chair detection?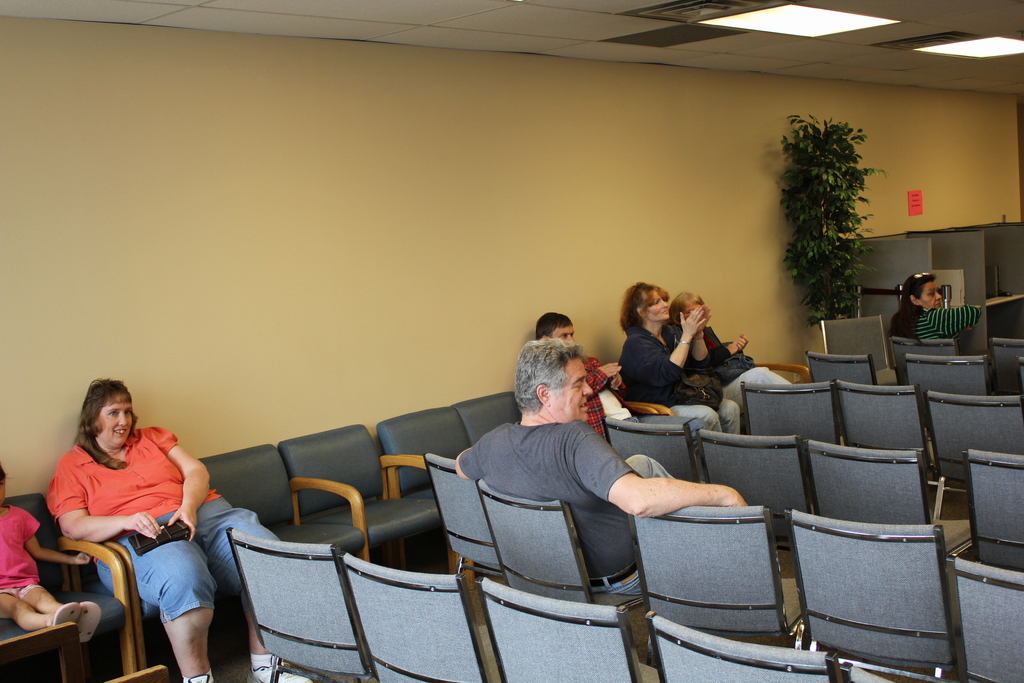
(803,352,880,383)
